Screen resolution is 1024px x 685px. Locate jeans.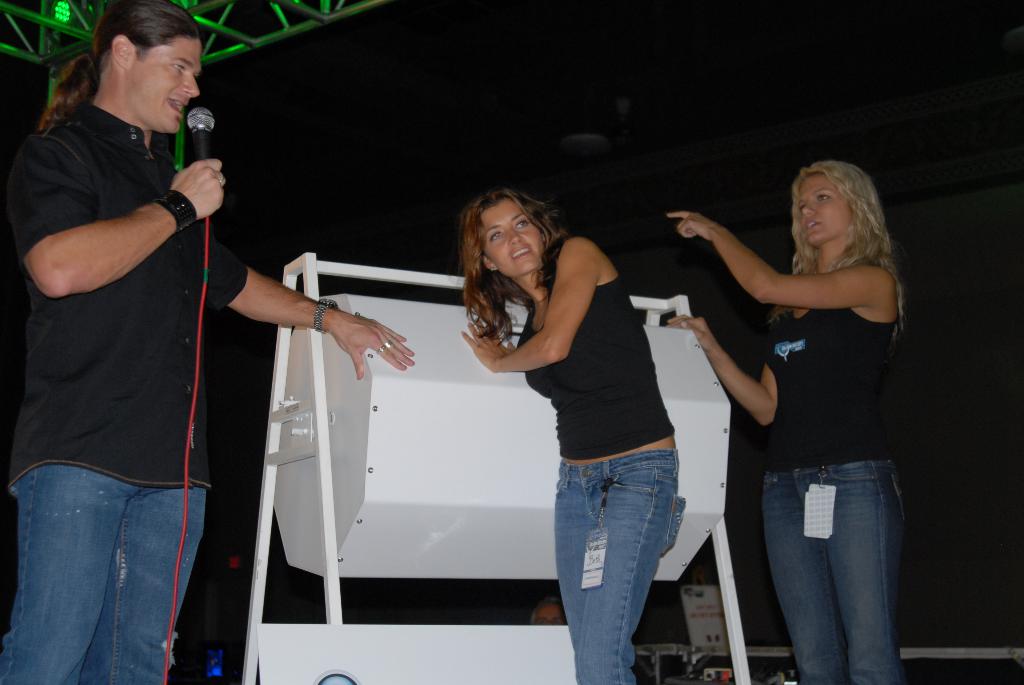
764, 467, 895, 684.
